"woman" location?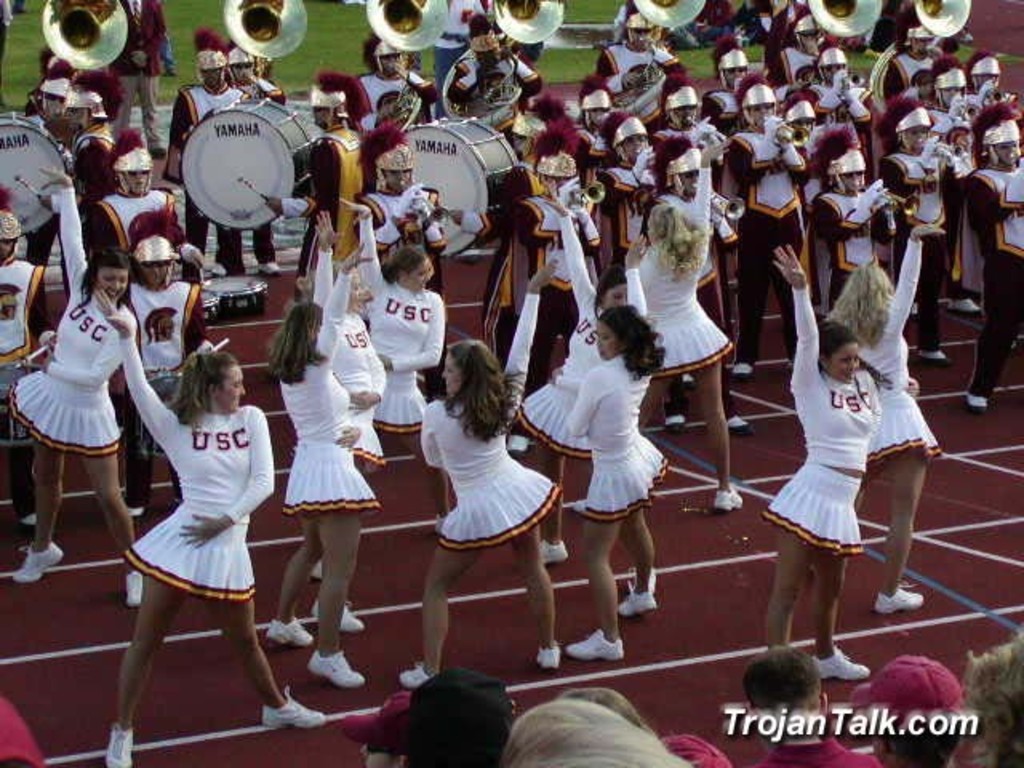
[x1=635, y1=139, x2=744, y2=515]
